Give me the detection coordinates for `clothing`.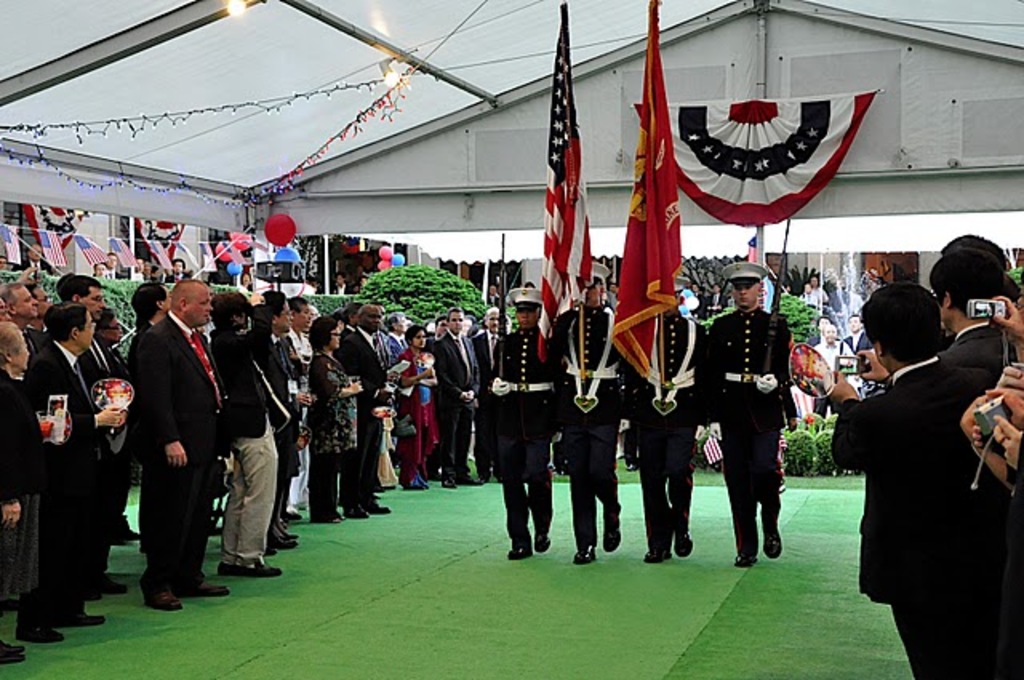
861:366:979:678.
